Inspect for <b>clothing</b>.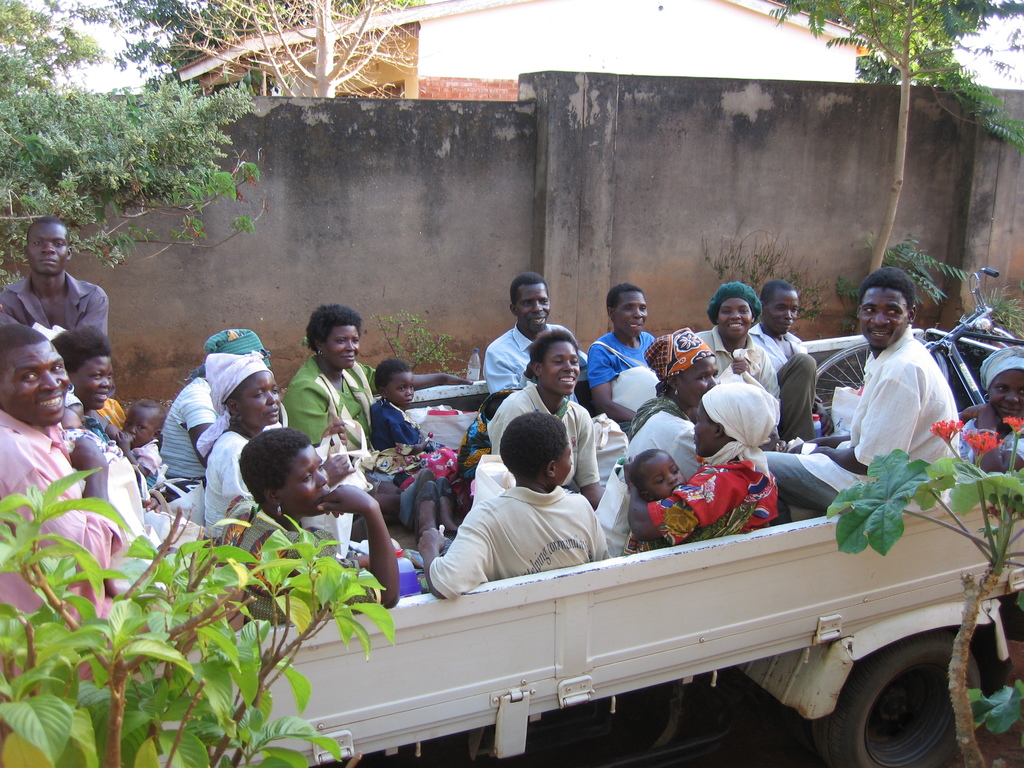
Inspection: 753:328:820:441.
